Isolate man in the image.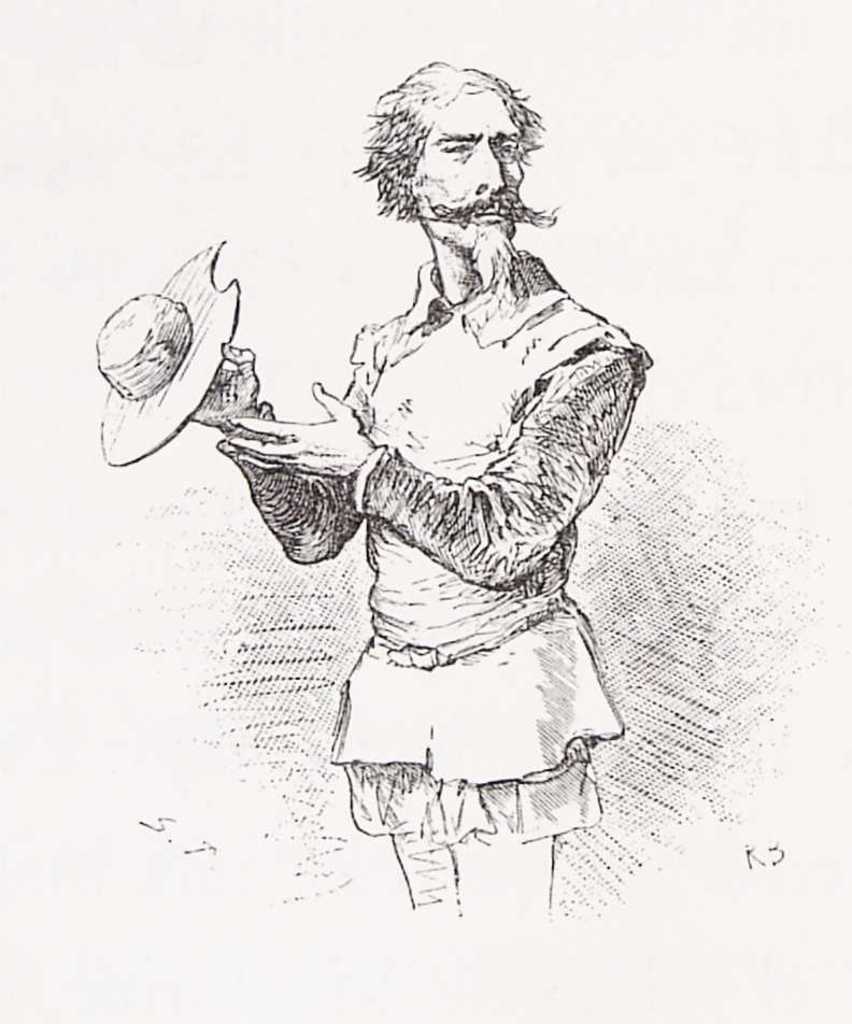
Isolated region: (left=210, top=61, right=663, bottom=882).
